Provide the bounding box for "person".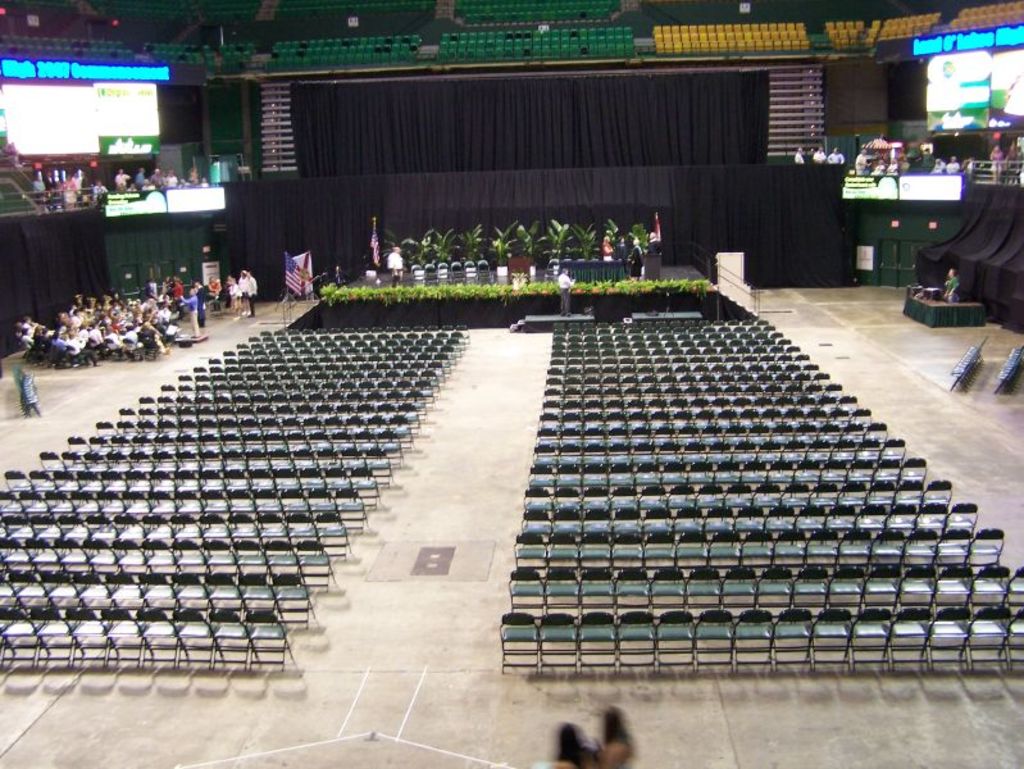
[647,231,664,255].
